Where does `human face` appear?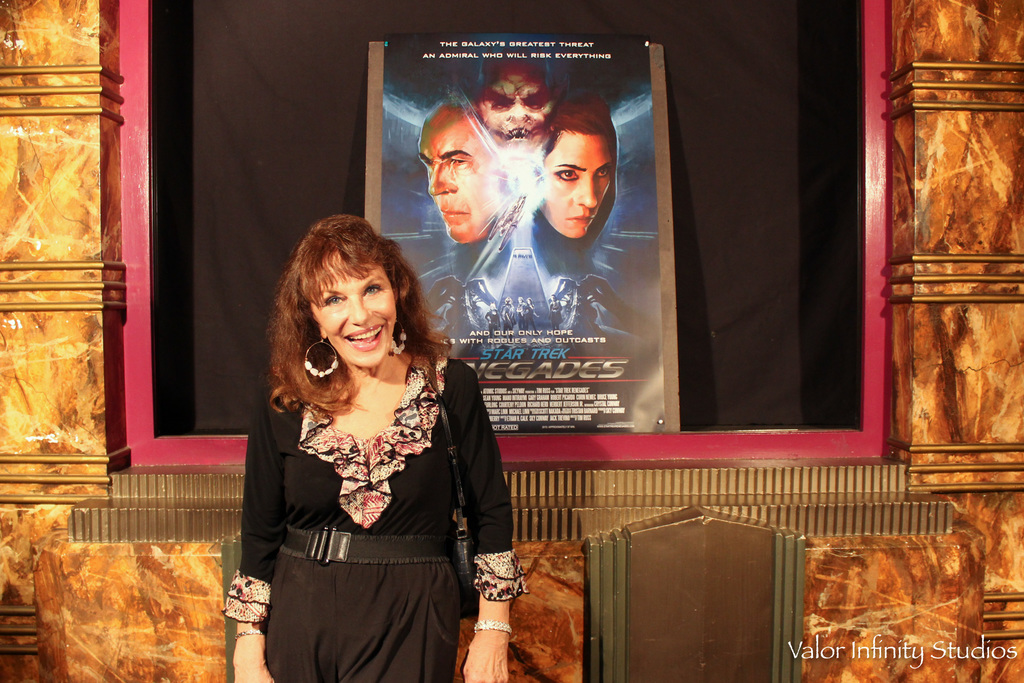
Appears at bbox=(418, 110, 492, 243).
